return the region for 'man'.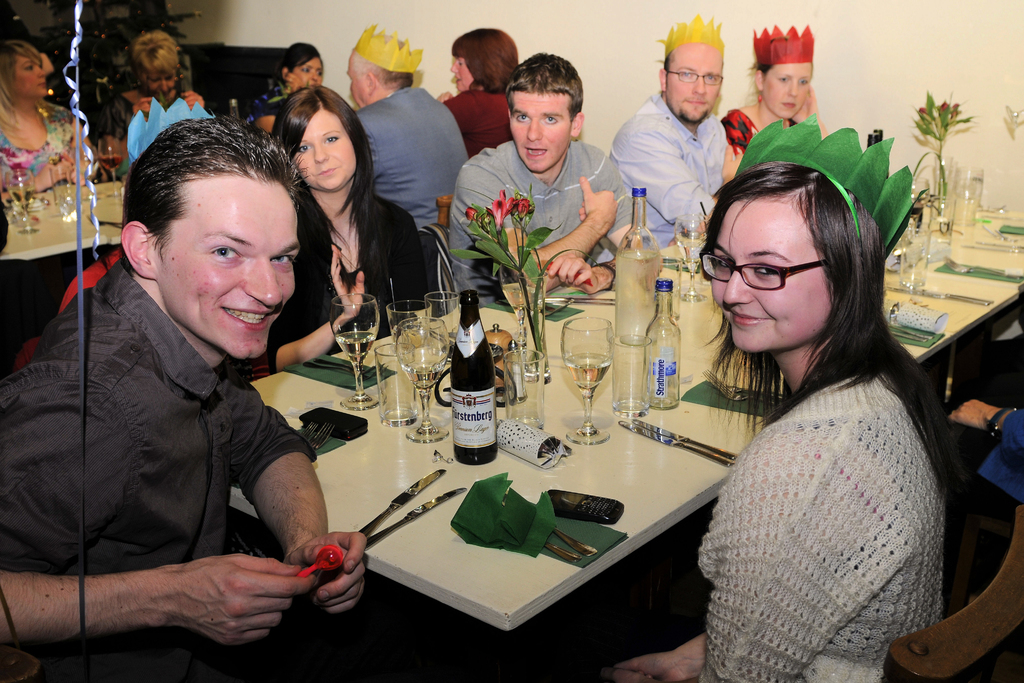
x1=449 y1=49 x2=639 y2=307.
